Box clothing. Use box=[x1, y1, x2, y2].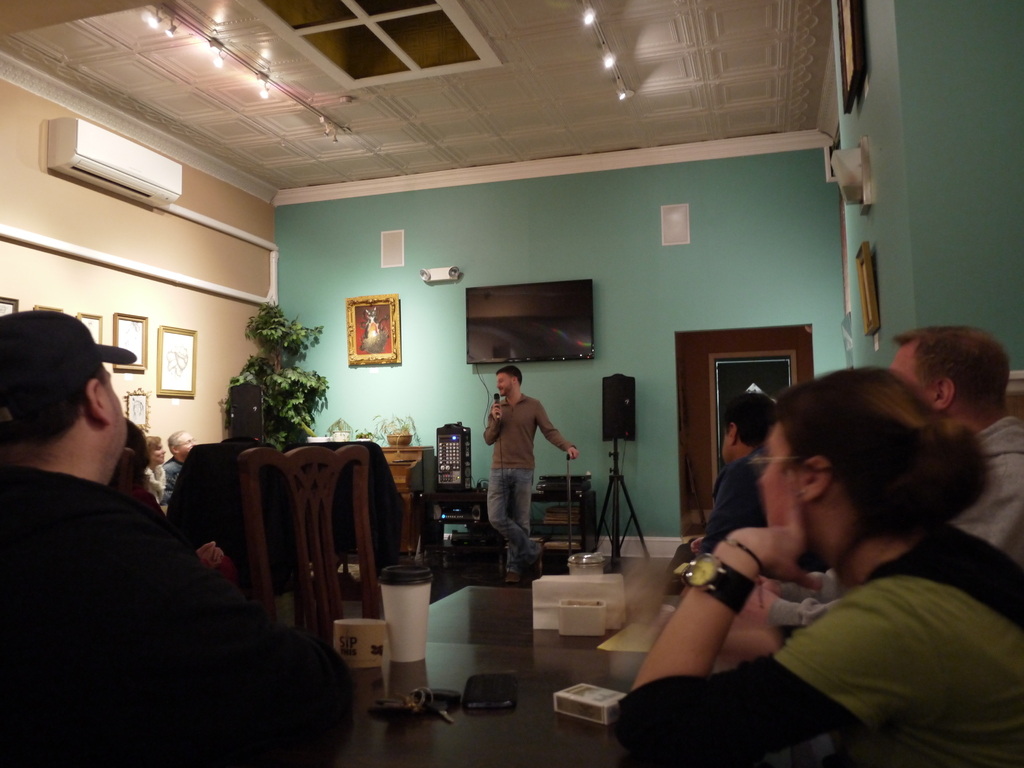
box=[950, 419, 1023, 586].
